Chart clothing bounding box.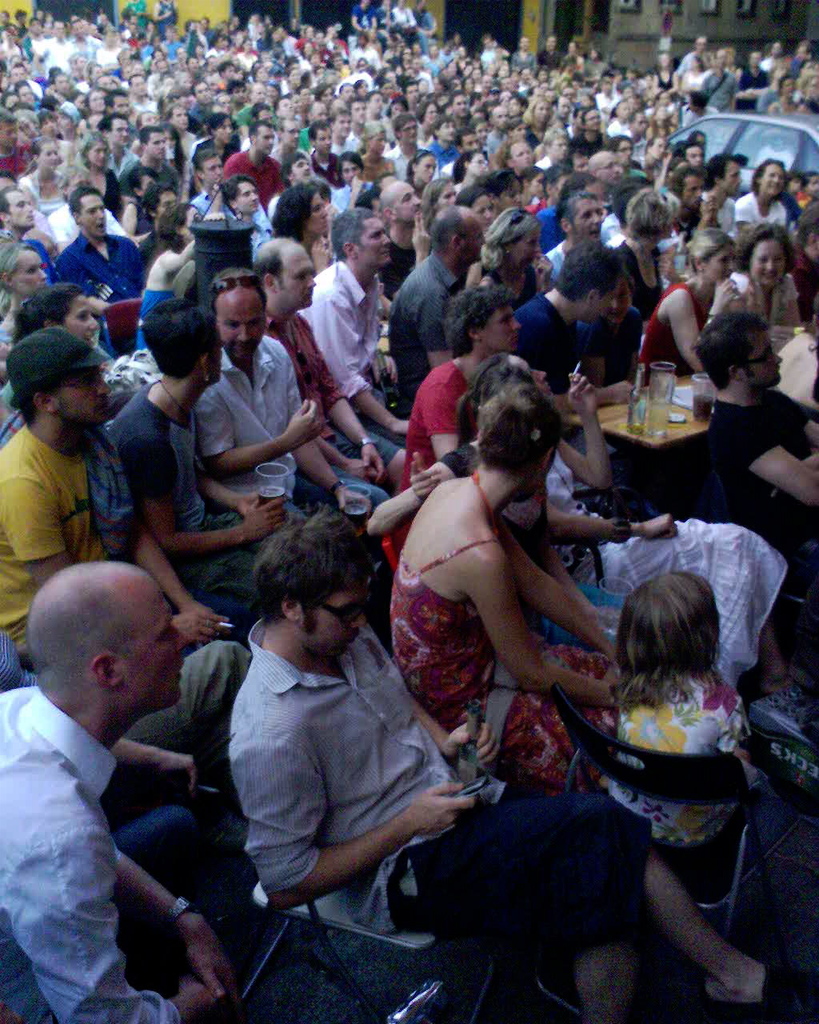
Charted: region(175, 28, 198, 62).
